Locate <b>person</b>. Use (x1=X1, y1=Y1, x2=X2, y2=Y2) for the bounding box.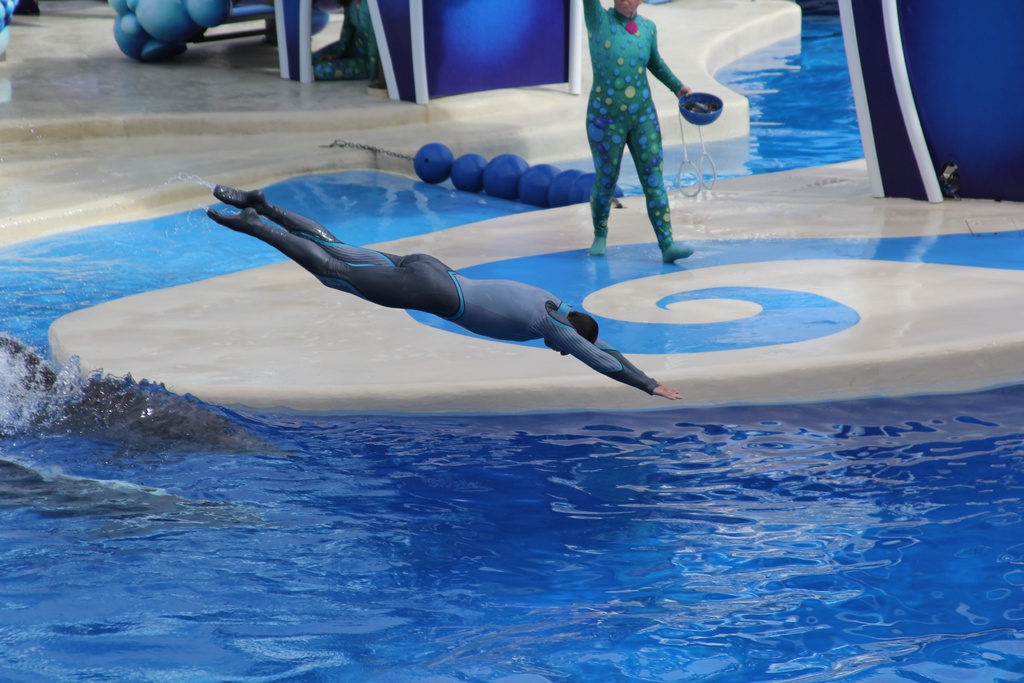
(x1=203, y1=186, x2=685, y2=403).
